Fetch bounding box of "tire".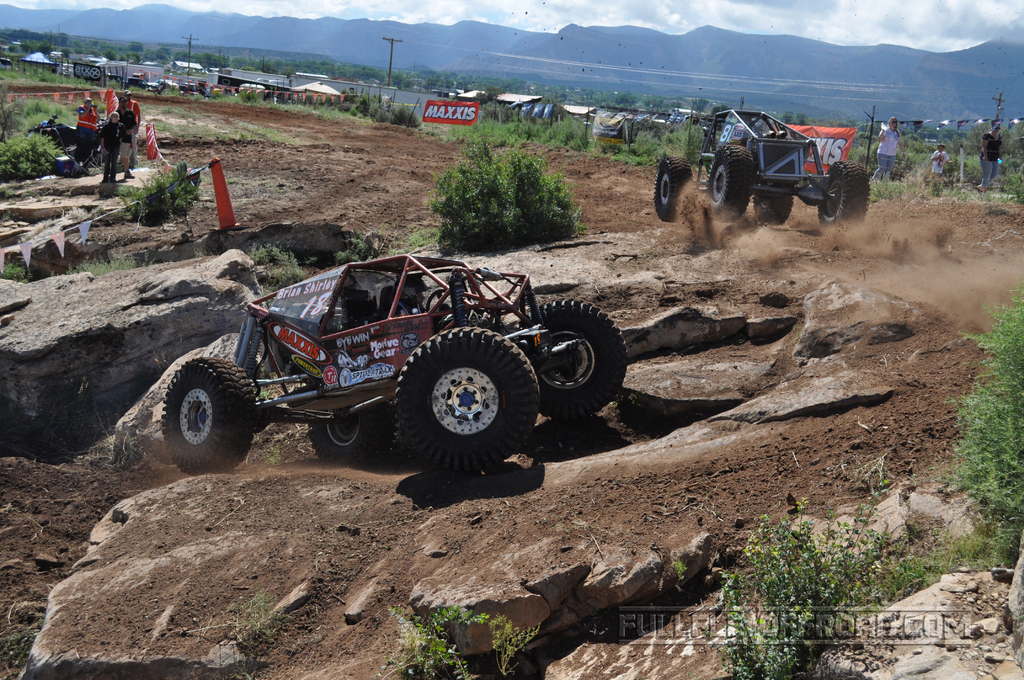
Bbox: [x1=304, y1=403, x2=394, y2=464].
